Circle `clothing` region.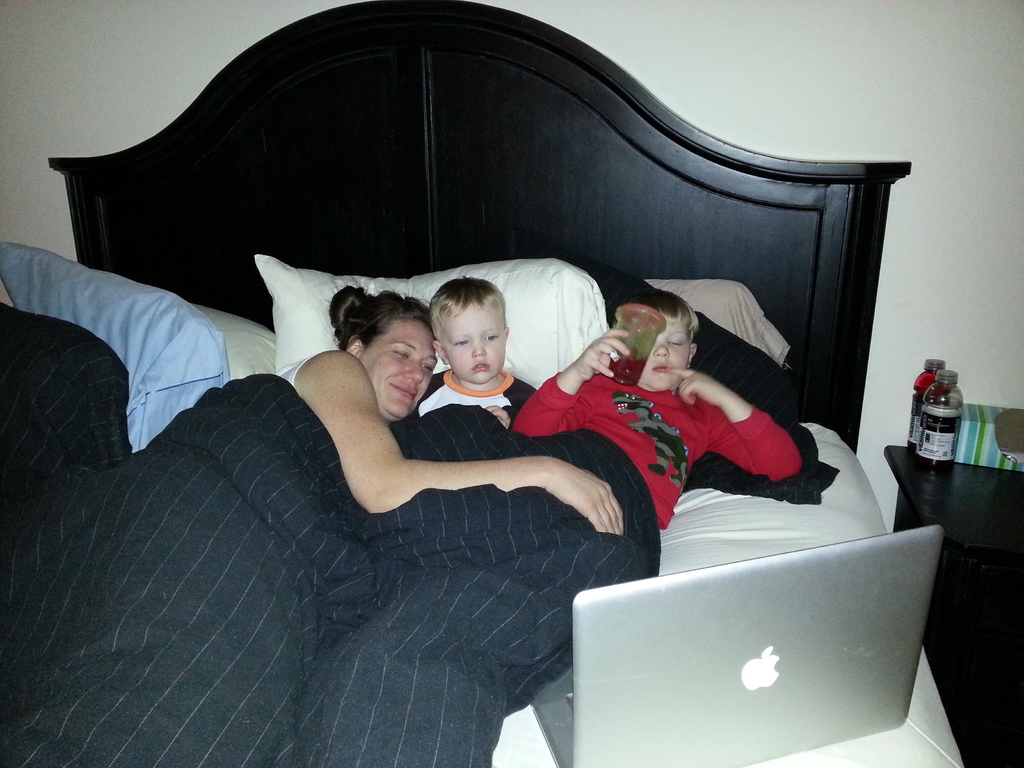
Region: detection(511, 368, 800, 529).
